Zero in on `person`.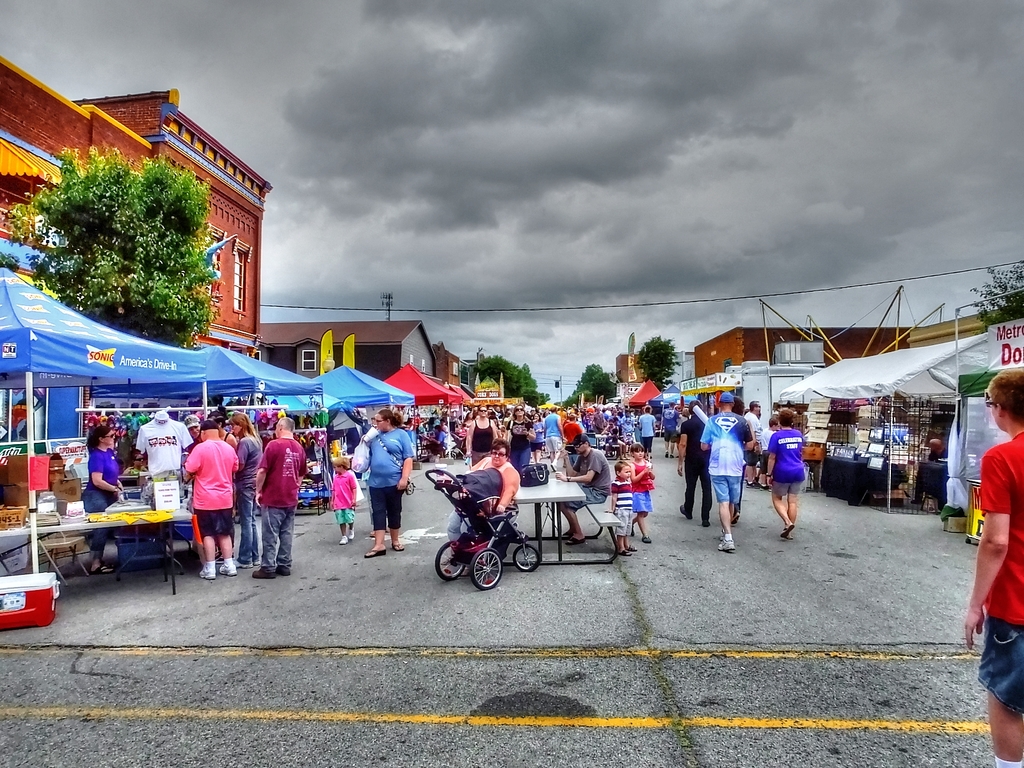
Zeroed in: box=[910, 436, 946, 505].
